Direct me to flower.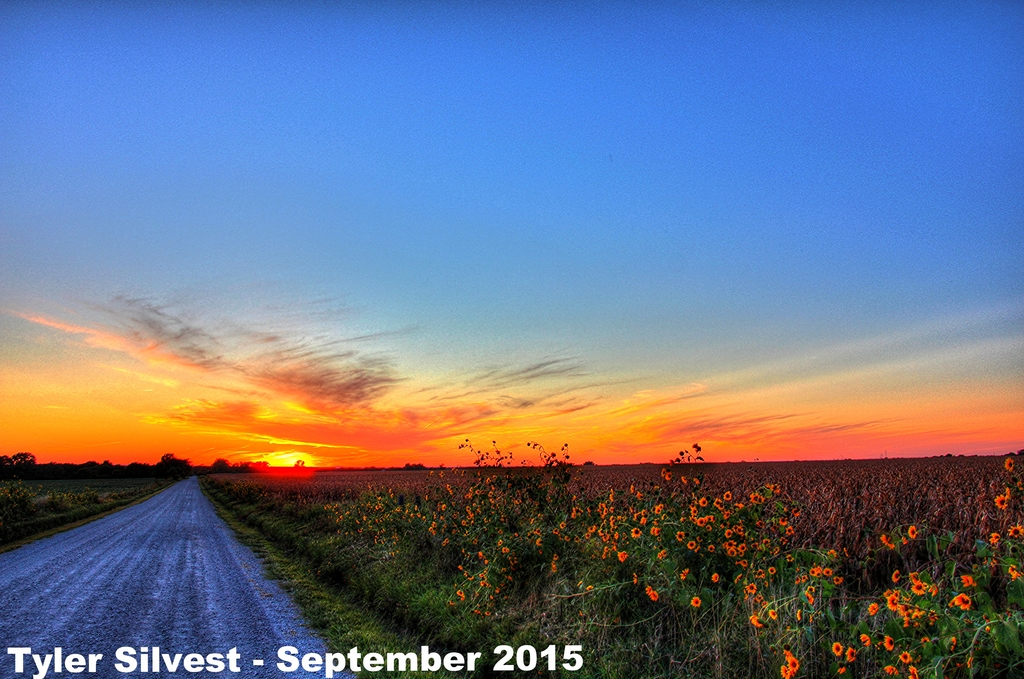
Direction: locate(865, 596, 874, 610).
